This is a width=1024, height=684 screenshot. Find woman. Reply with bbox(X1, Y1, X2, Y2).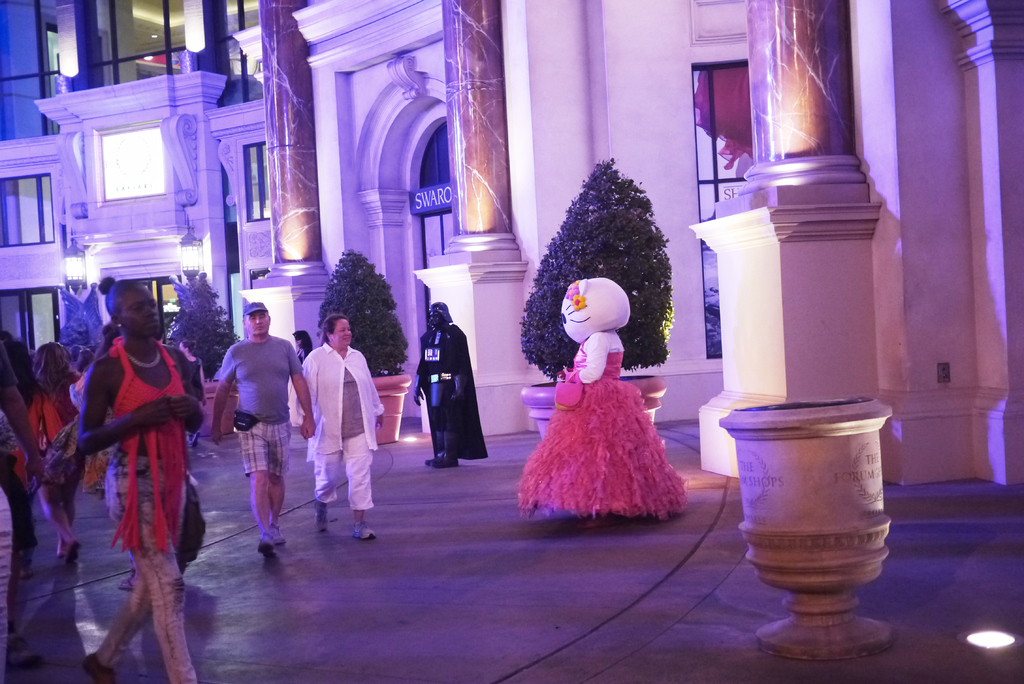
bbox(291, 330, 308, 368).
